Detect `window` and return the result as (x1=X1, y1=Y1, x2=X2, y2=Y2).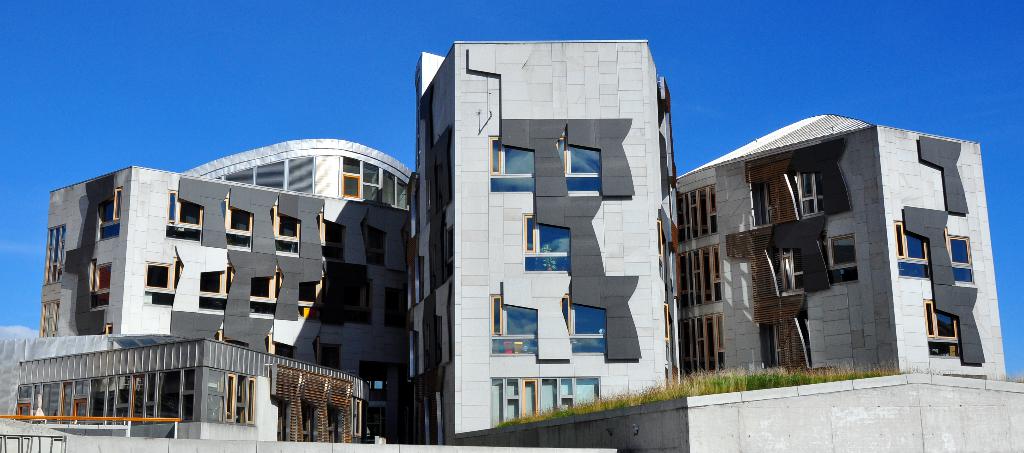
(x1=680, y1=314, x2=723, y2=373).
